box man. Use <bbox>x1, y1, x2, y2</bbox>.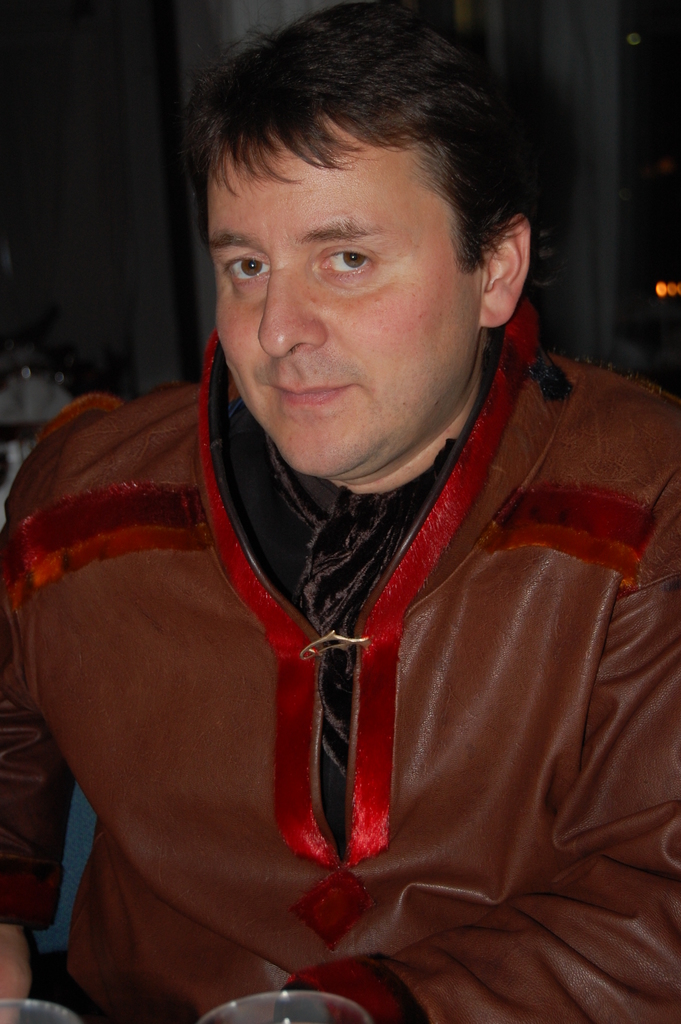
<bbox>6, 0, 677, 988</bbox>.
